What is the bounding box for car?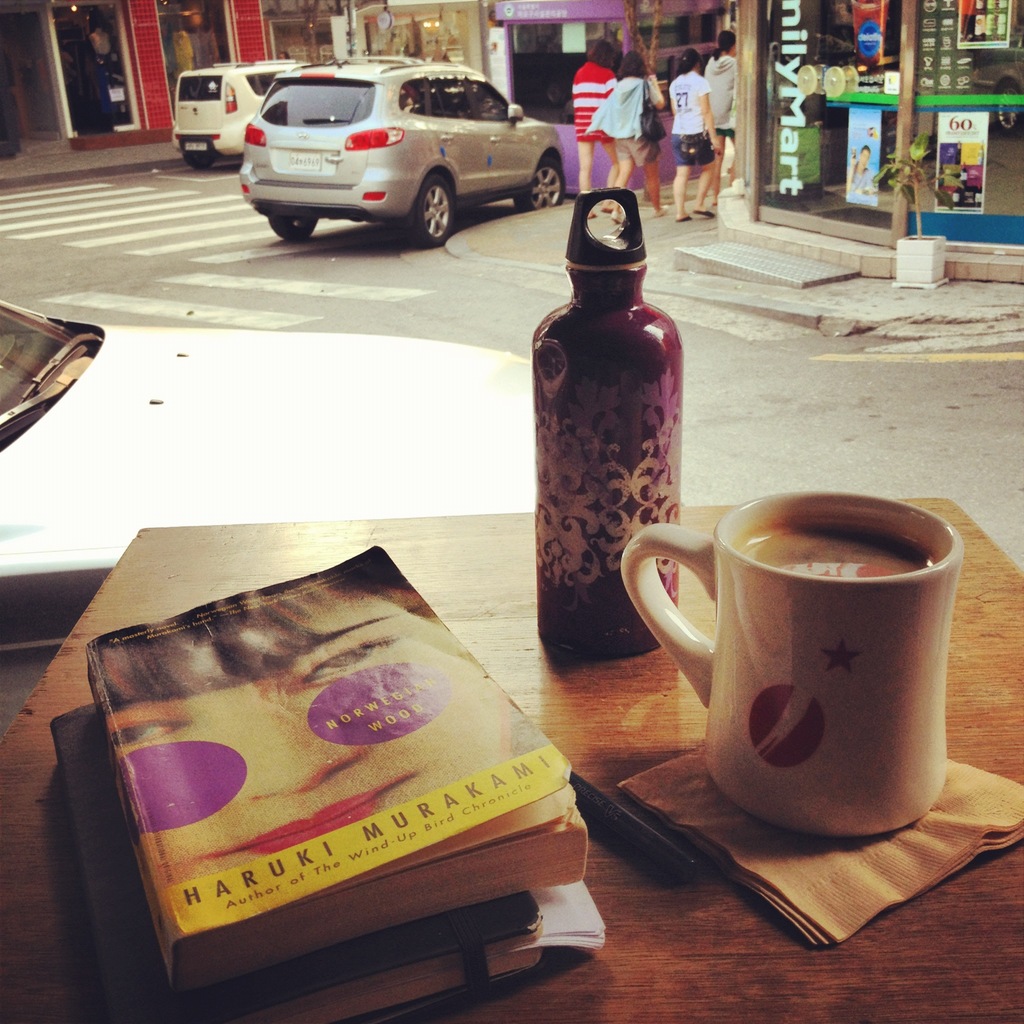
[238, 60, 575, 251].
